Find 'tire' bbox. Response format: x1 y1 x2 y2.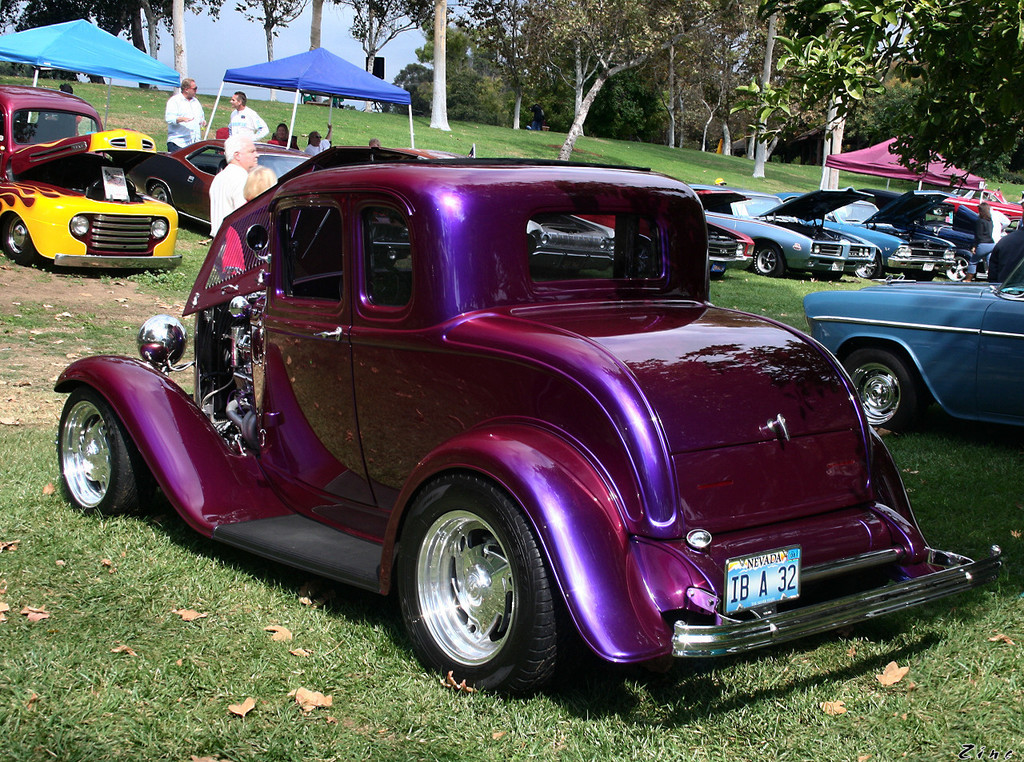
397 463 543 694.
